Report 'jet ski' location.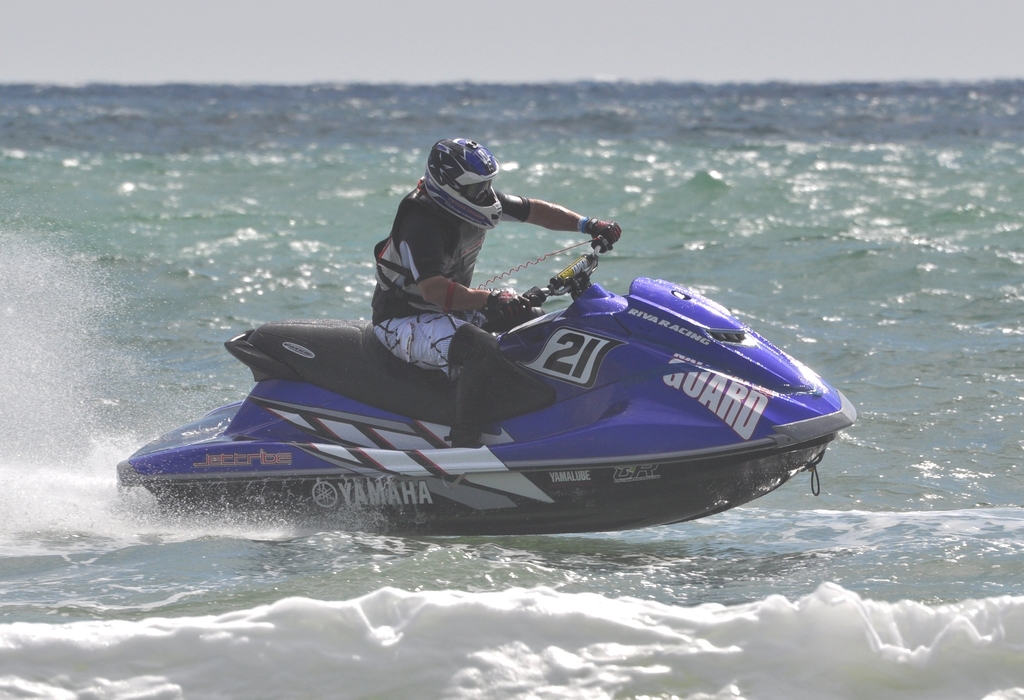
Report: bbox=[114, 222, 856, 542].
